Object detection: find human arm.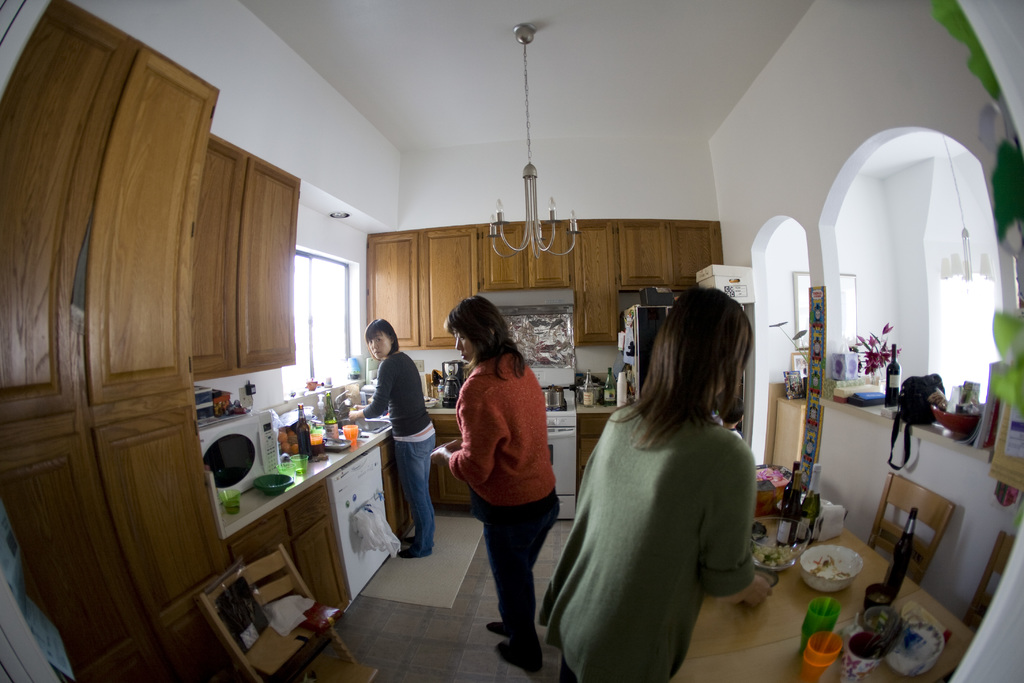
pyautogui.locateOnScreen(346, 364, 390, 419).
